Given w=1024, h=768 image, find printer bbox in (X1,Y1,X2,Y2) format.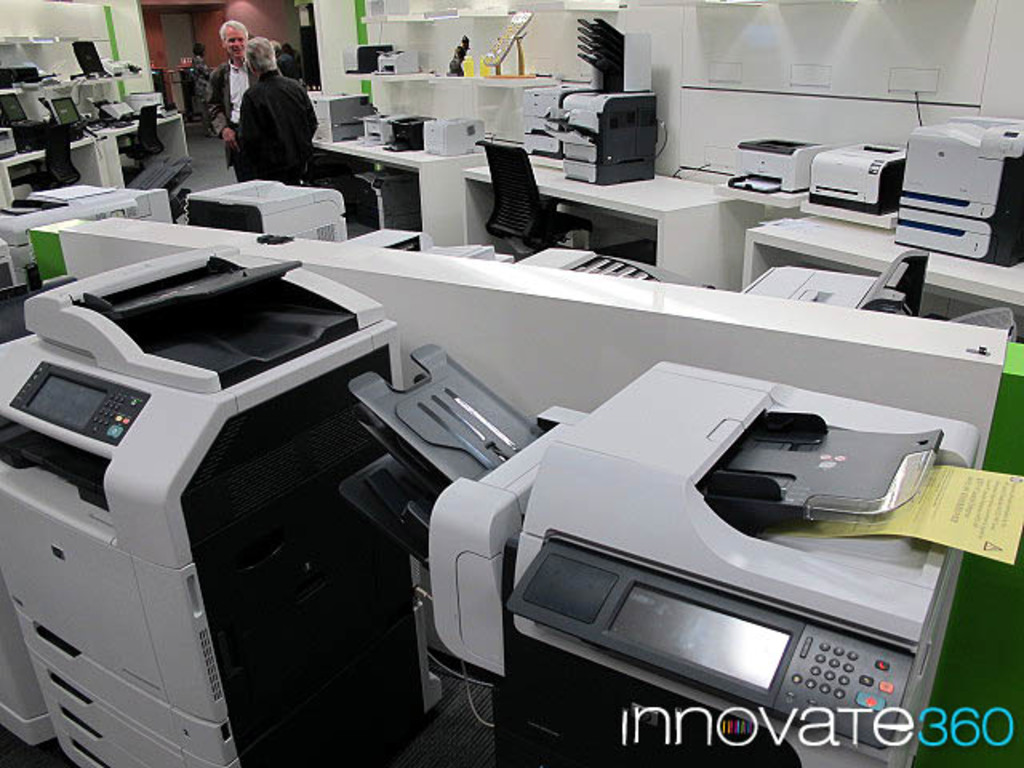
(187,173,354,246).
